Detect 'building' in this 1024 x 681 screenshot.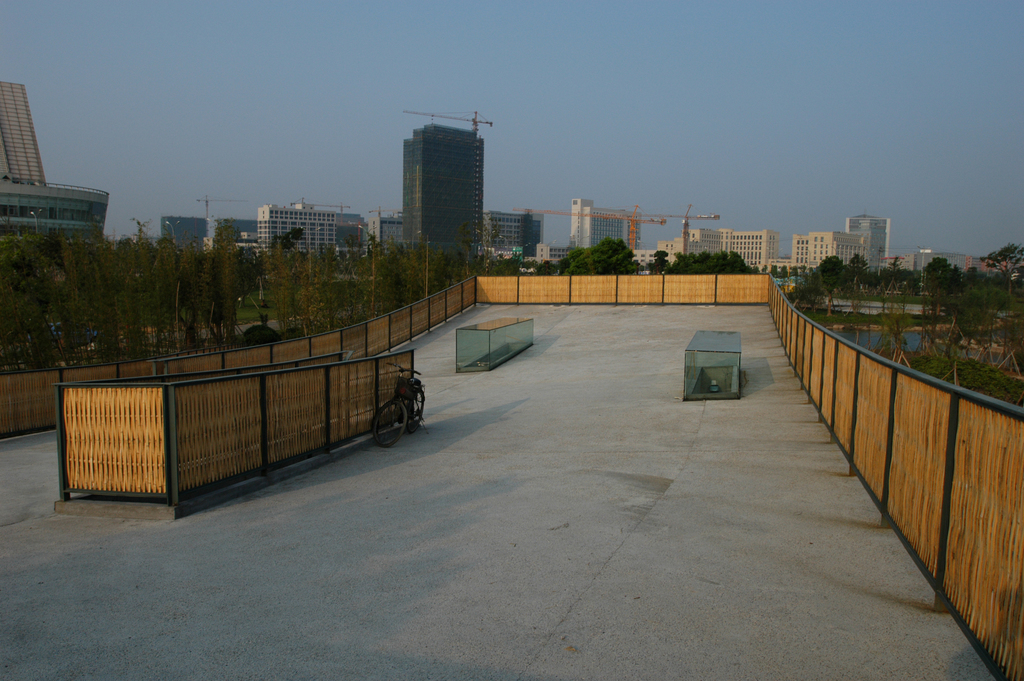
Detection: region(257, 203, 366, 254).
